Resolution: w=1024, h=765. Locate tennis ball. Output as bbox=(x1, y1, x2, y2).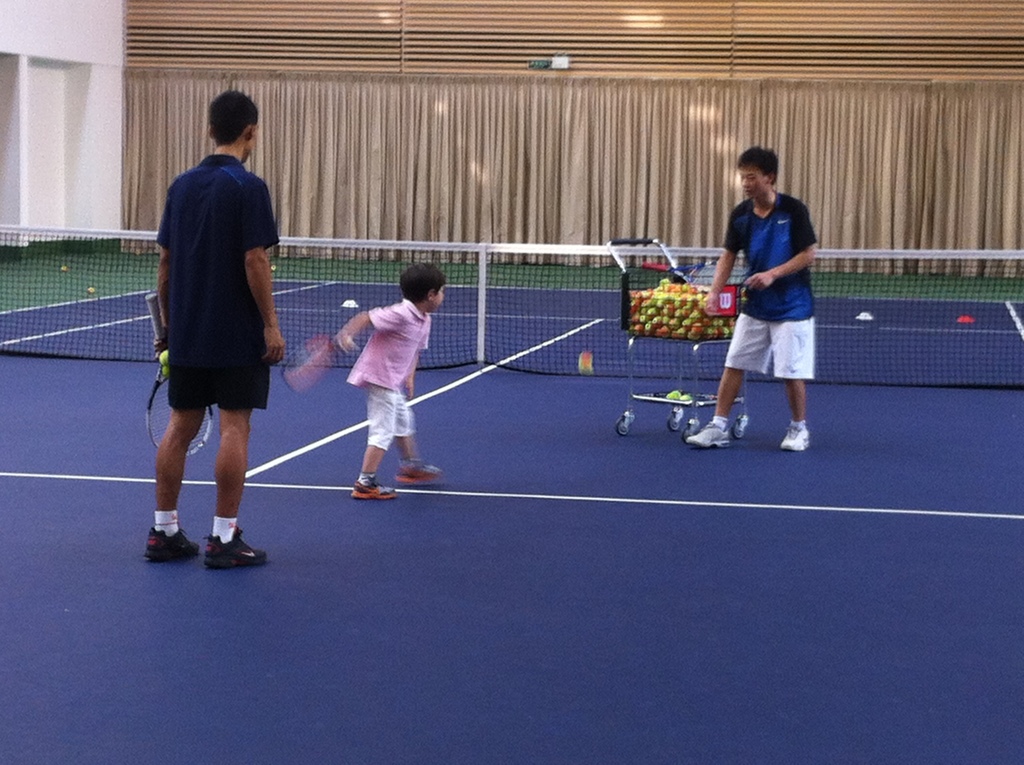
bbox=(160, 353, 168, 364).
